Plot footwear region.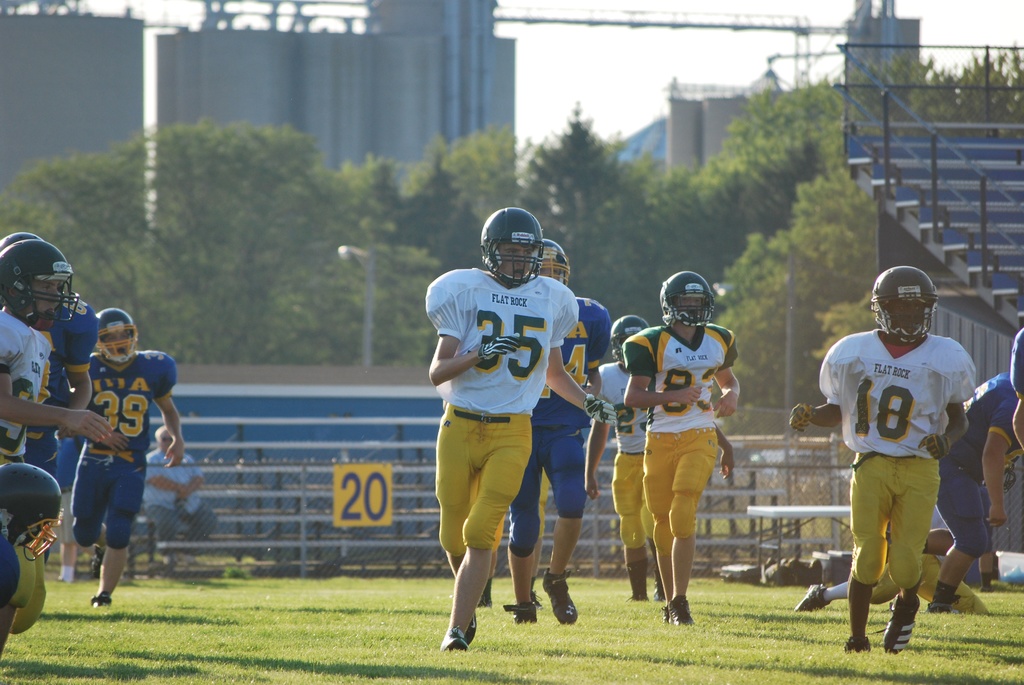
Plotted at (90, 546, 105, 577).
